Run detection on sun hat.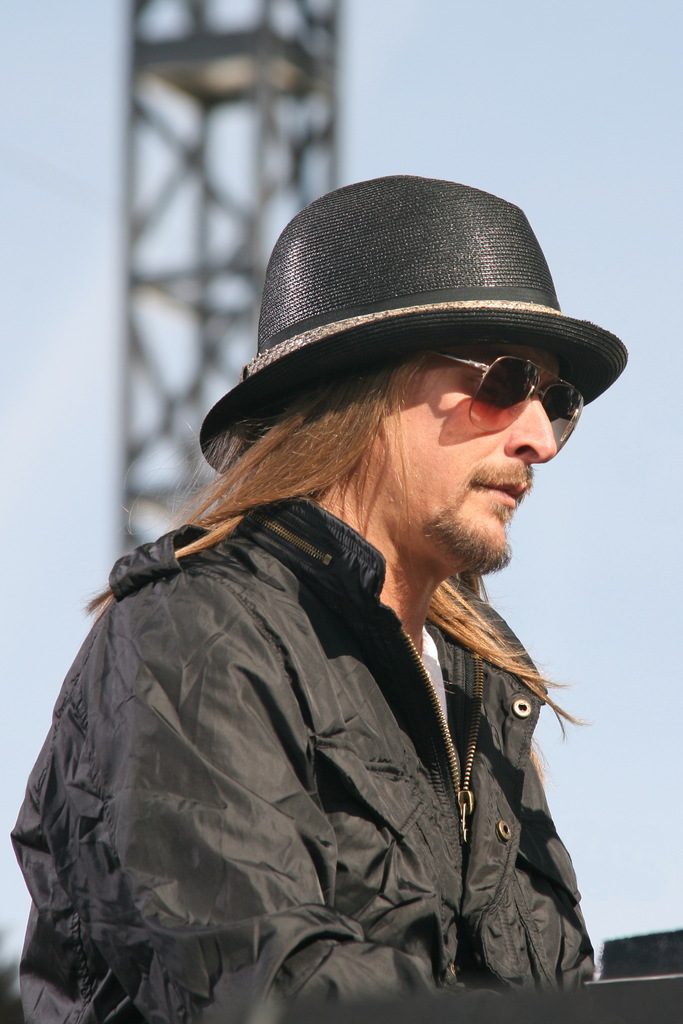
Result: 195 170 628 480.
